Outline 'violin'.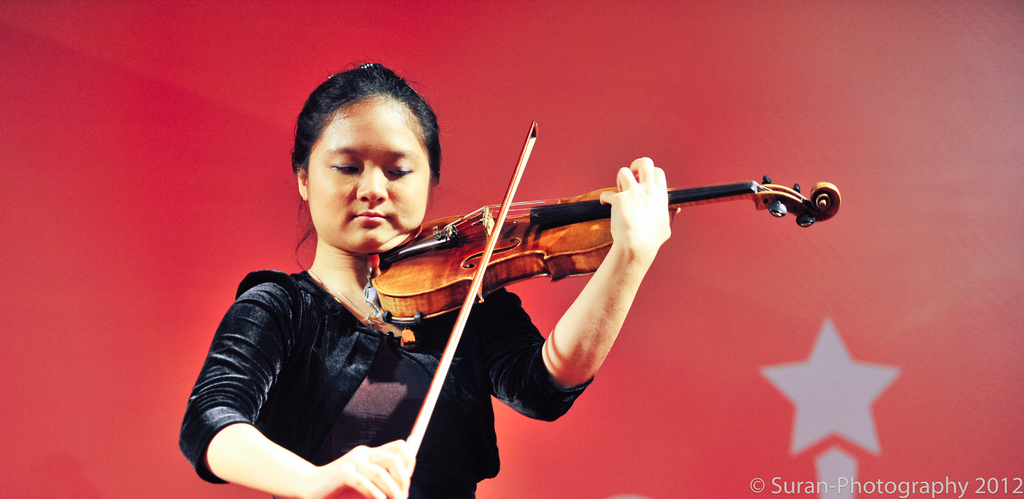
Outline: left=371, top=195, right=842, bottom=325.
